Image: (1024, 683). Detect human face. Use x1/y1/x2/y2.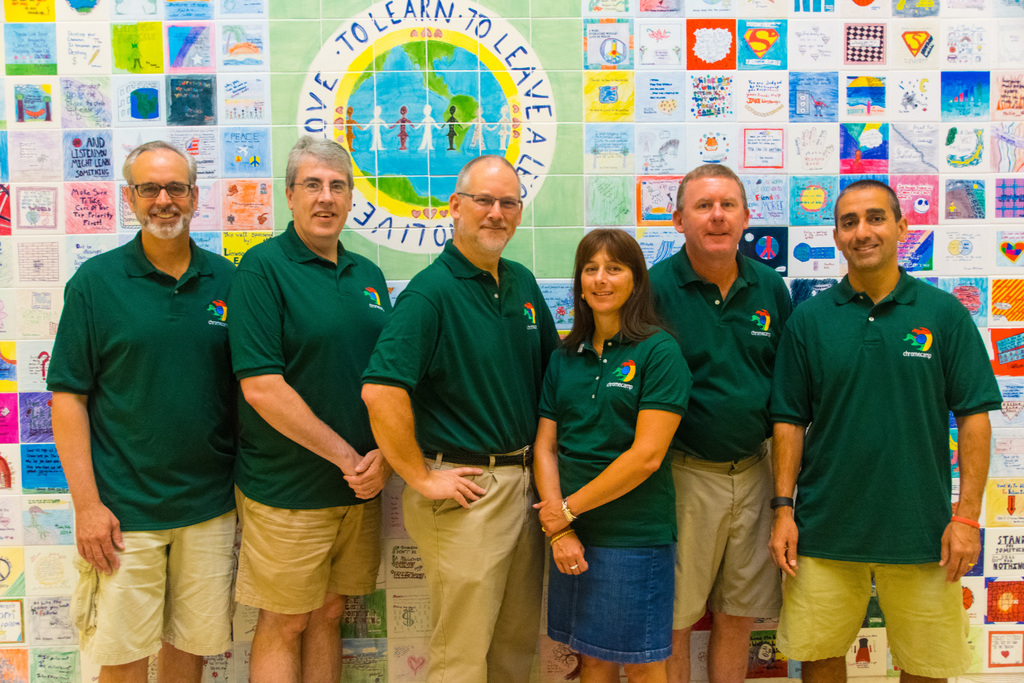
133/154/189/234.
